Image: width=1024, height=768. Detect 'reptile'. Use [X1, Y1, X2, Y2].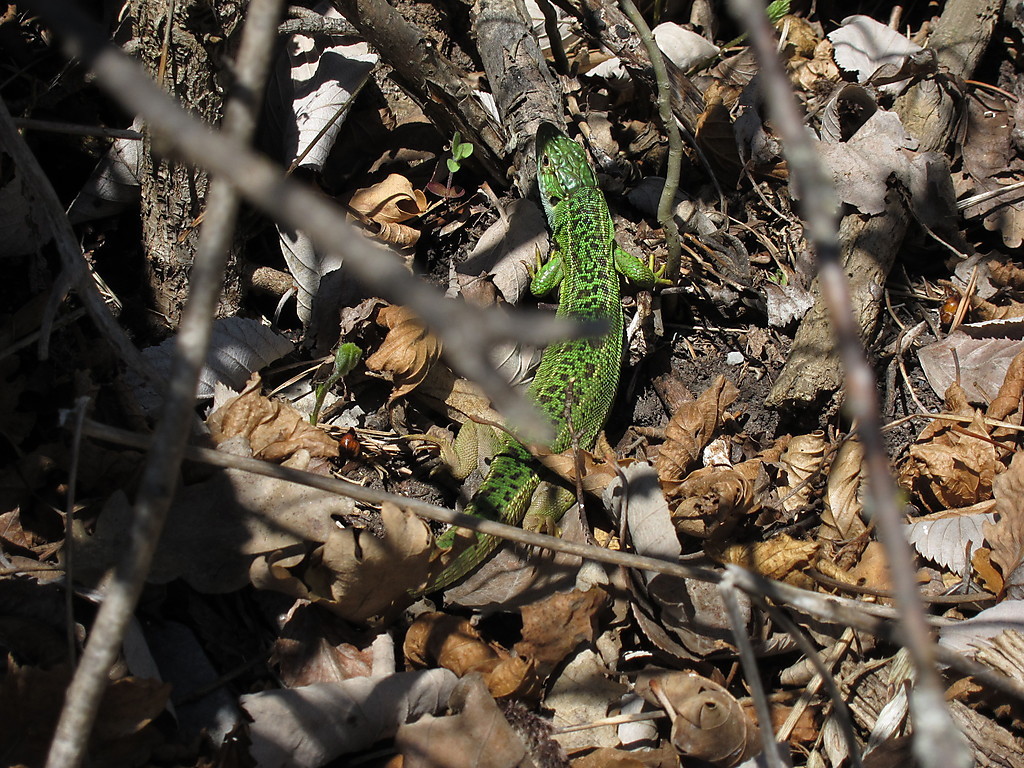
[404, 114, 685, 595].
